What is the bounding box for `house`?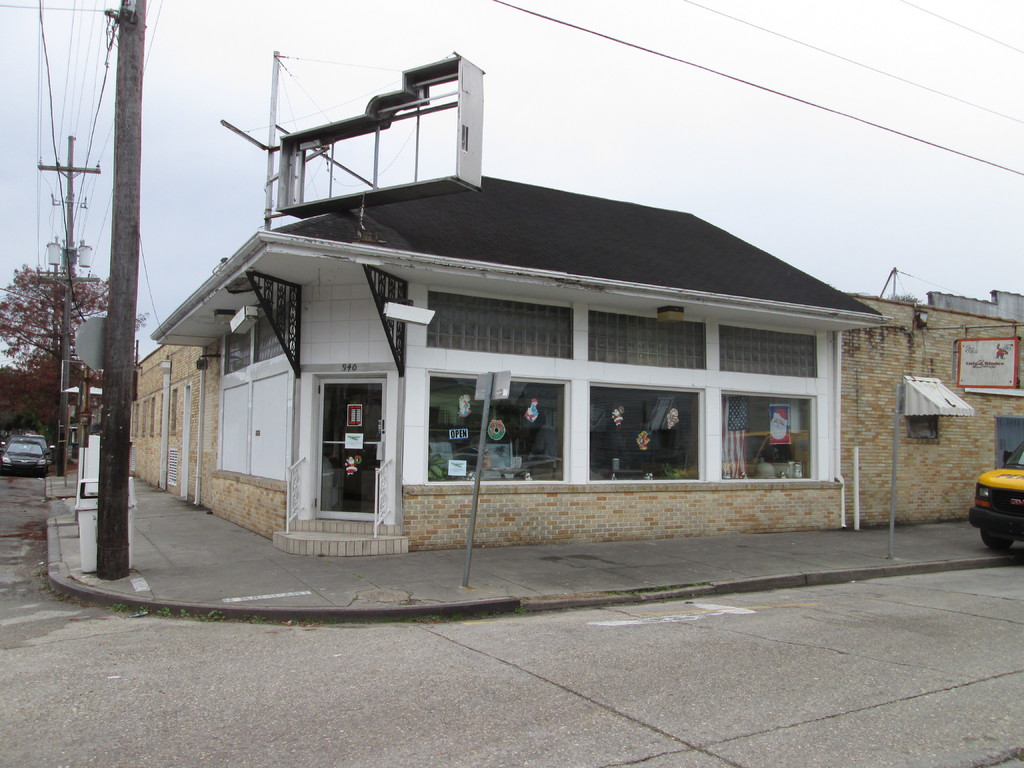
(131,49,1023,559).
